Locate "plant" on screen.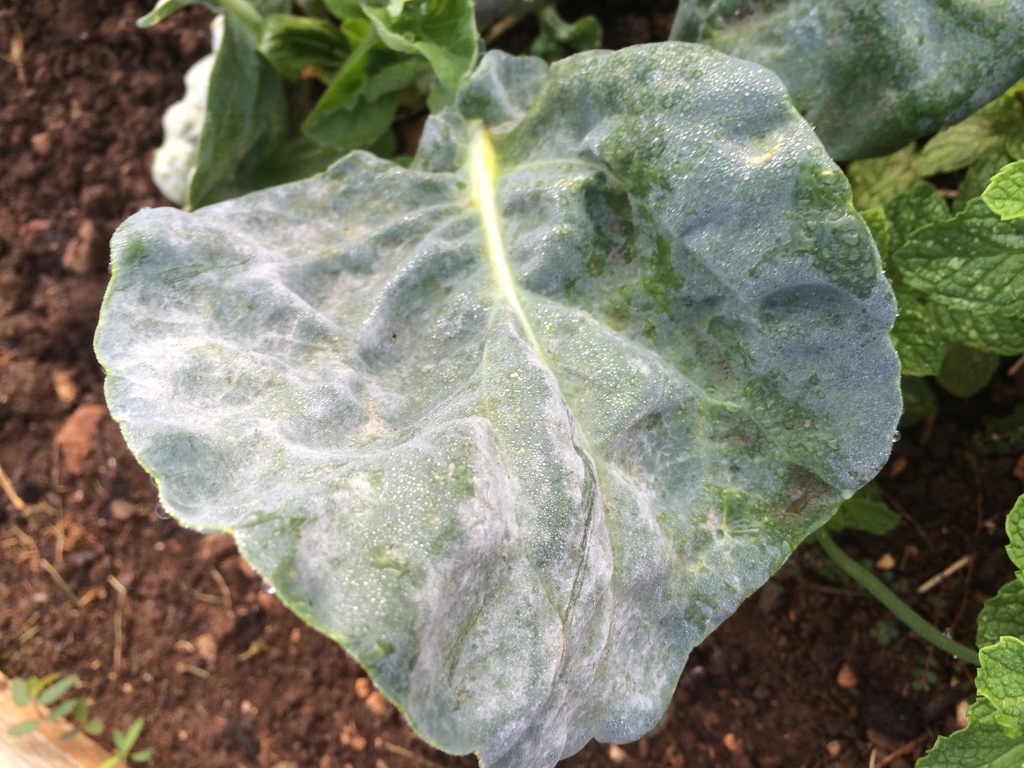
On screen at pyautogui.locateOnScreen(89, 0, 1023, 767).
